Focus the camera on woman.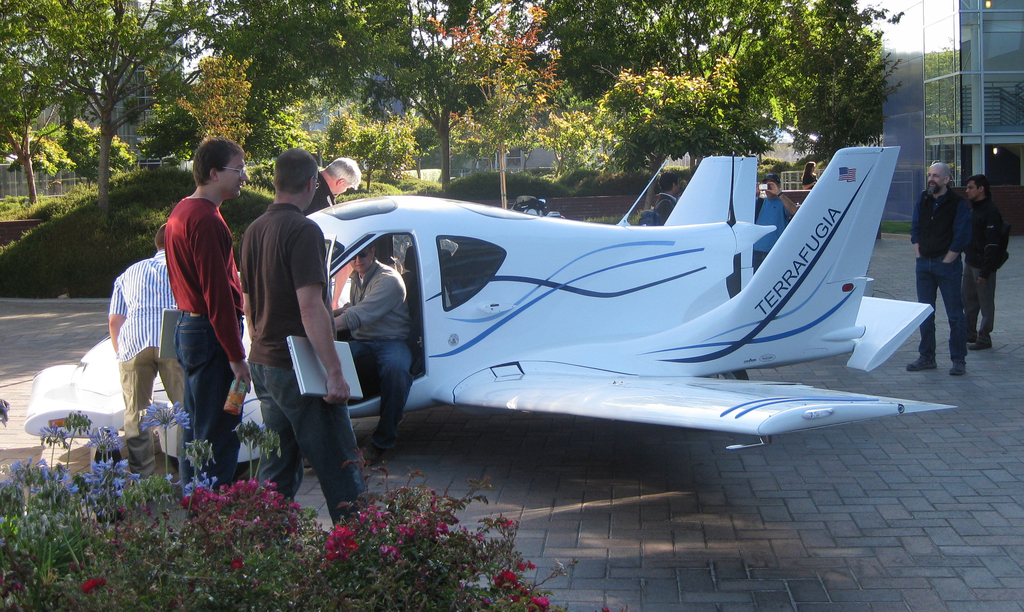
Focus region: bbox(801, 165, 815, 189).
